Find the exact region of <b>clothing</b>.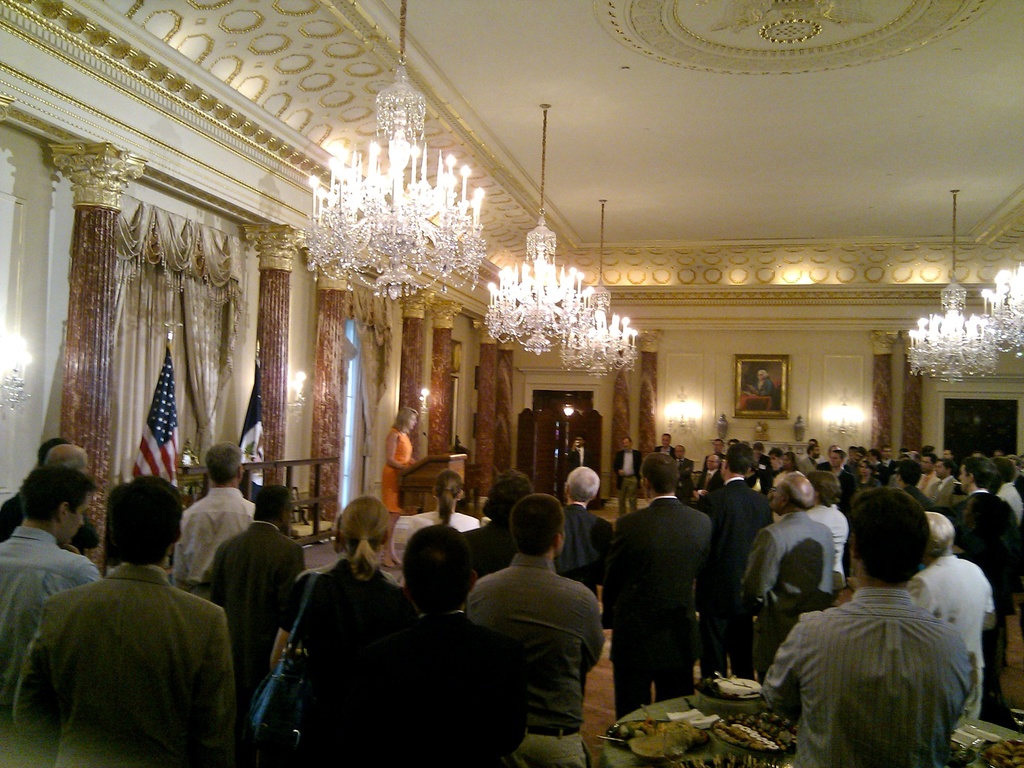
Exact region: (5,552,233,763).
